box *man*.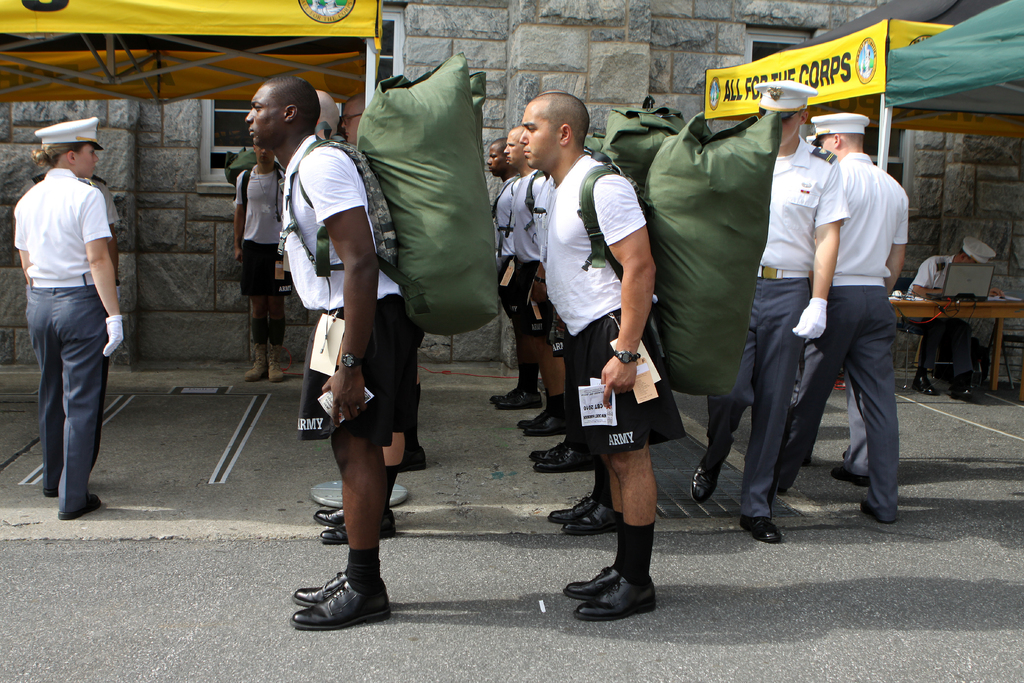
(x1=548, y1=176, x2=618, y2=536).
